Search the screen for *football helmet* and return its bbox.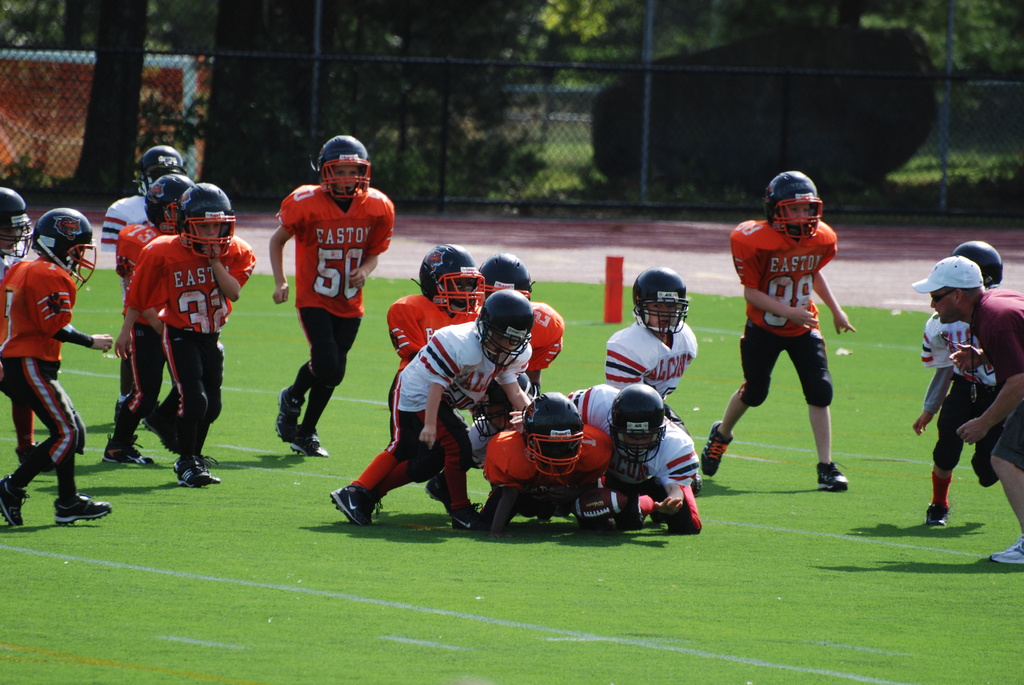
Found: (186, 182, 236, 253).
